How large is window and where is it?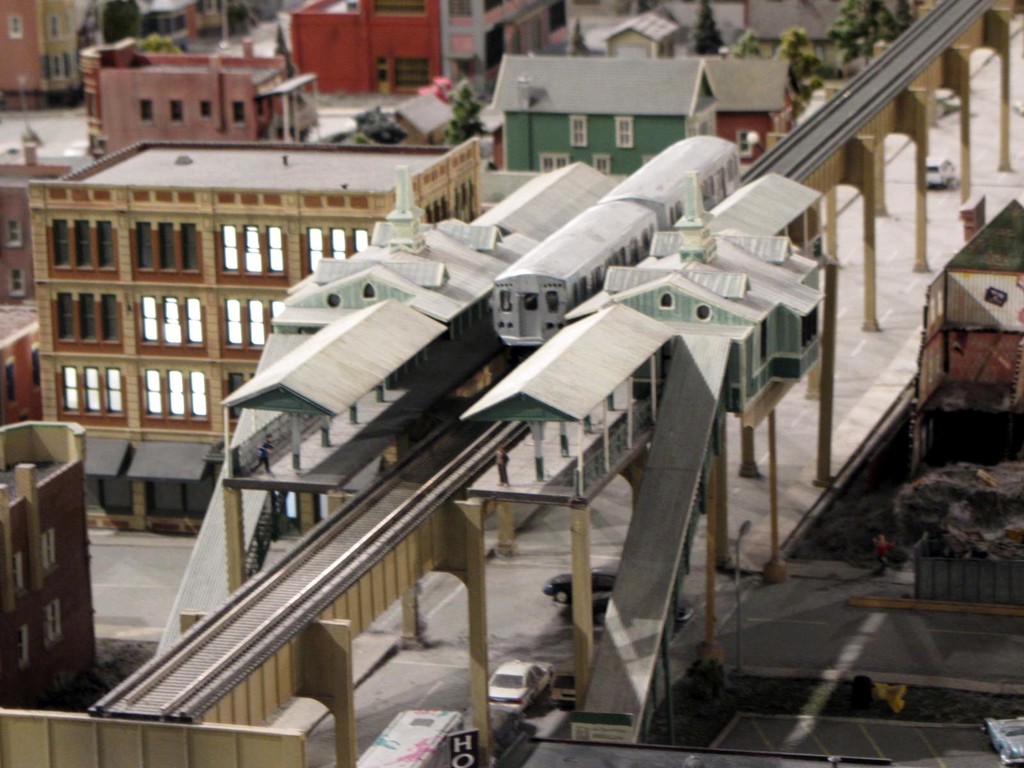
Bounding box: rect(420, 197, 451, 222).
